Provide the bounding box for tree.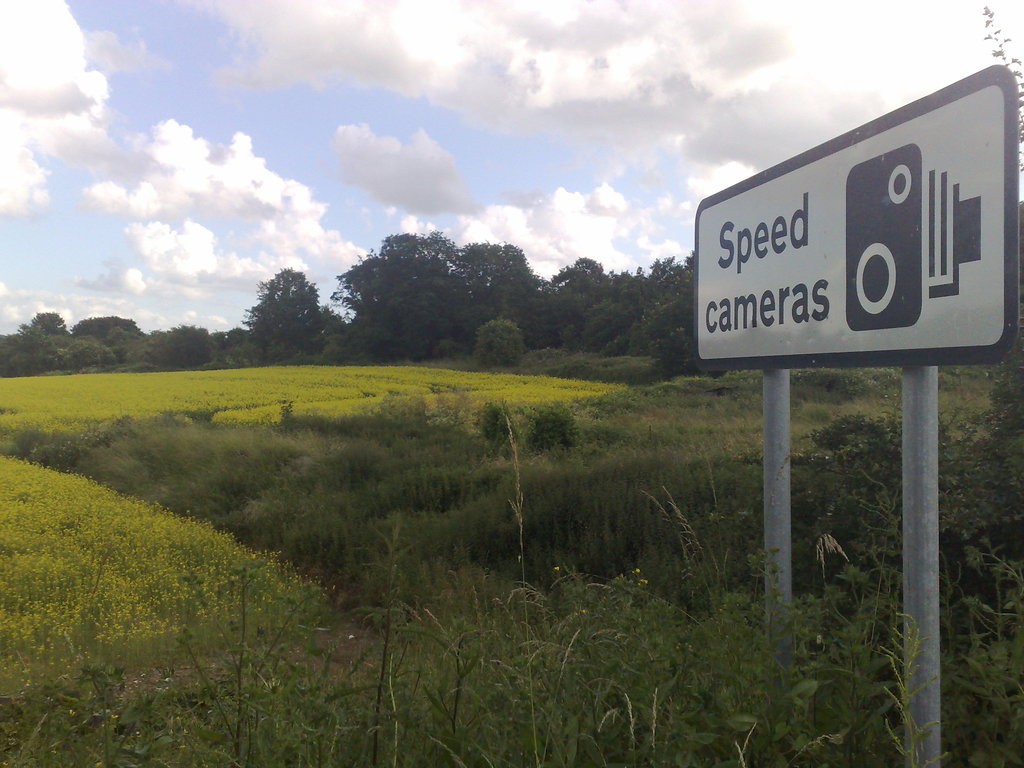
x1=543 y1=248 x2=724 y2=379.
